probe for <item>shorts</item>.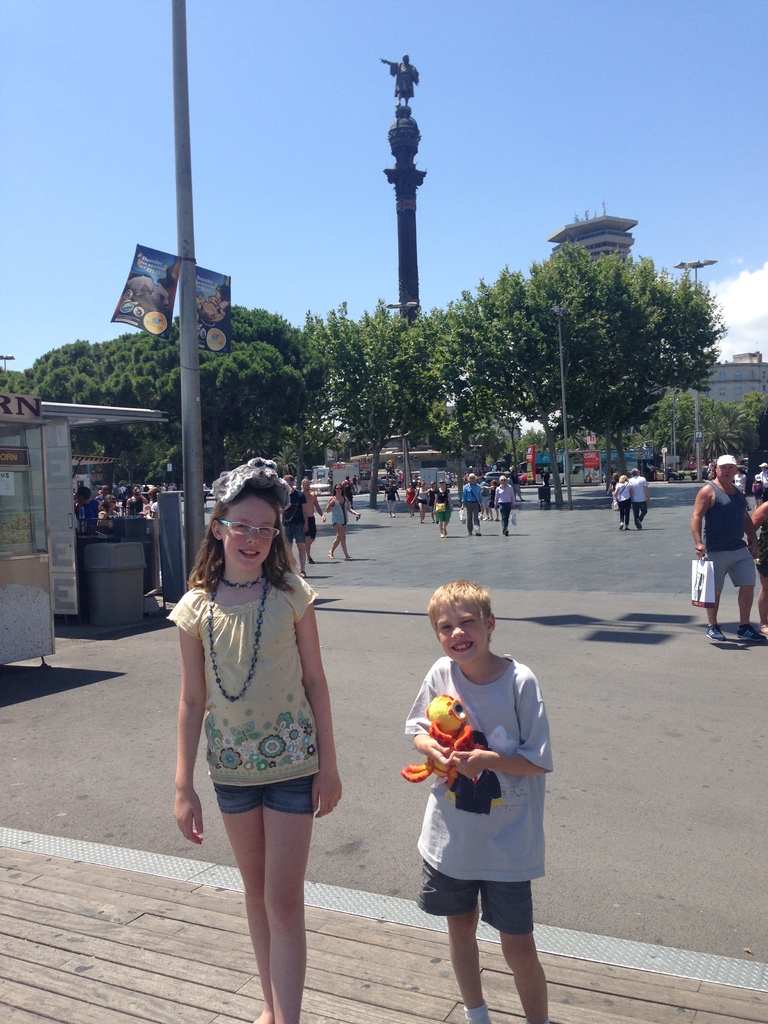
Probe result: 215 776 318 812.
